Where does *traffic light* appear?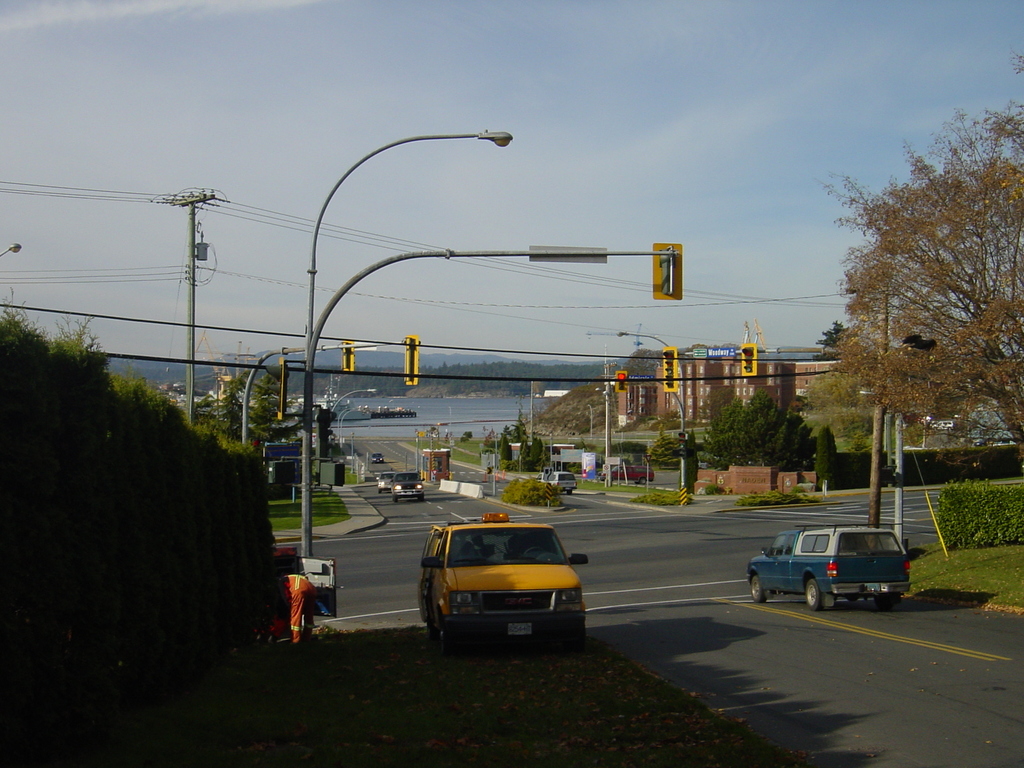
Appears at l=276, t=358, r=289, b=419.
